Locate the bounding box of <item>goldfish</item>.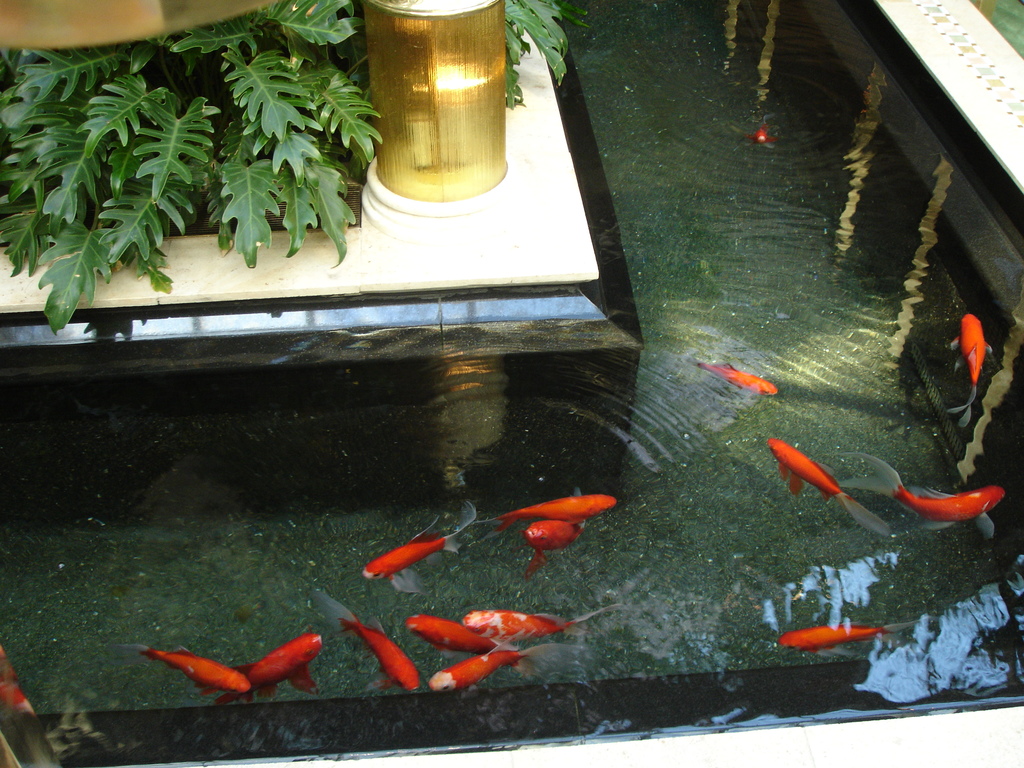
Bounding box: (460, 602, 618, 647).
